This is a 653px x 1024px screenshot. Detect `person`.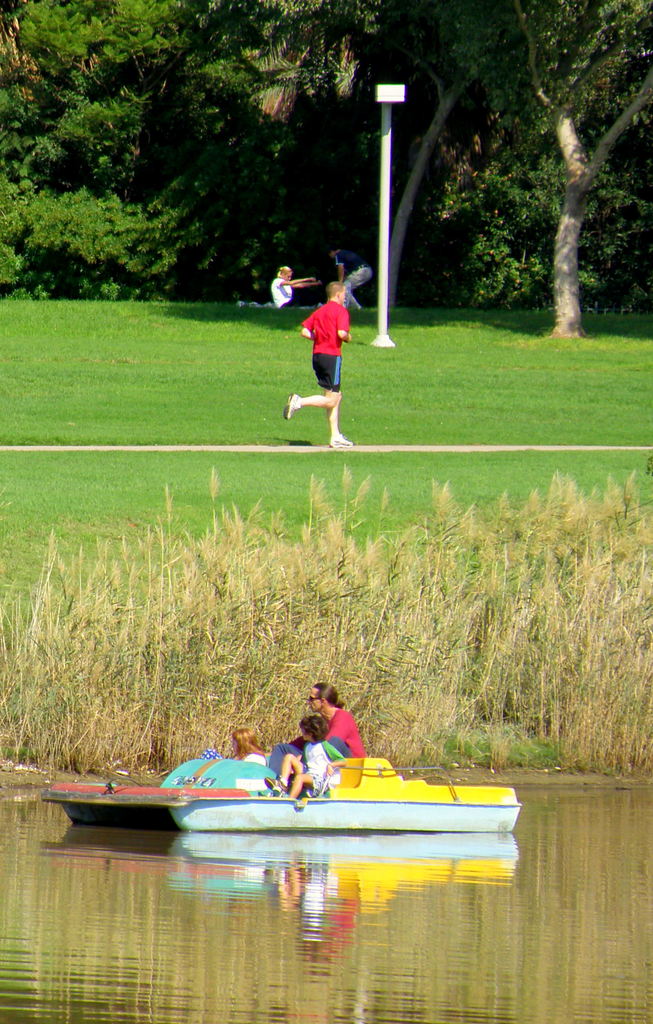
[268,262,329,302].
